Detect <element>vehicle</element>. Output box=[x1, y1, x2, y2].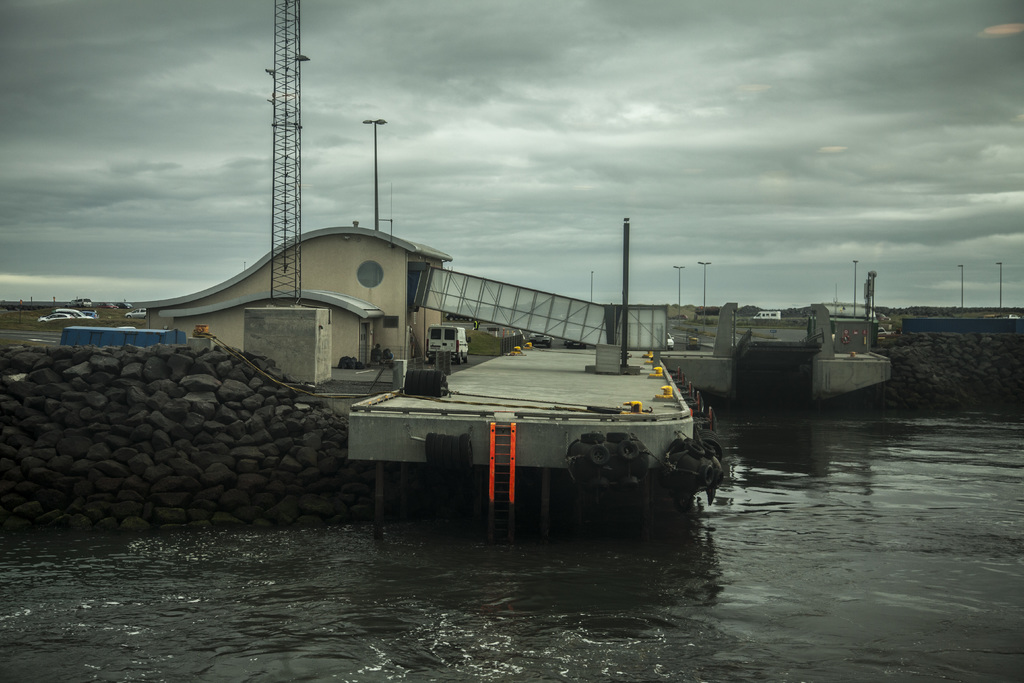
box=[67, 294, 90, 307].
